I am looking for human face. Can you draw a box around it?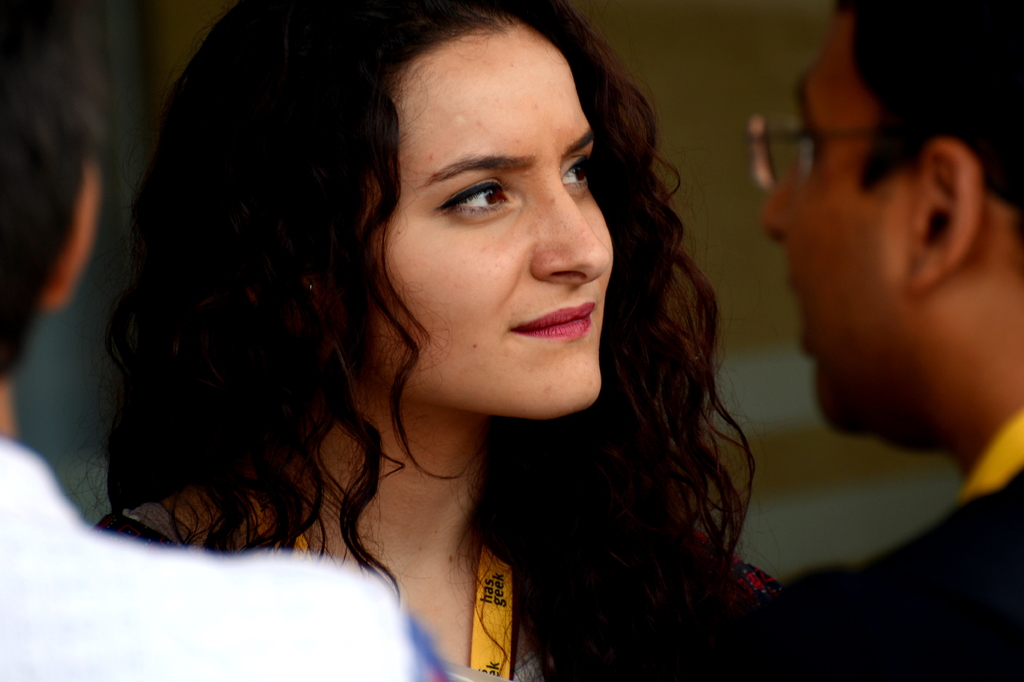
Sure, the bounding box is rect(761, 10, 917, 435).
